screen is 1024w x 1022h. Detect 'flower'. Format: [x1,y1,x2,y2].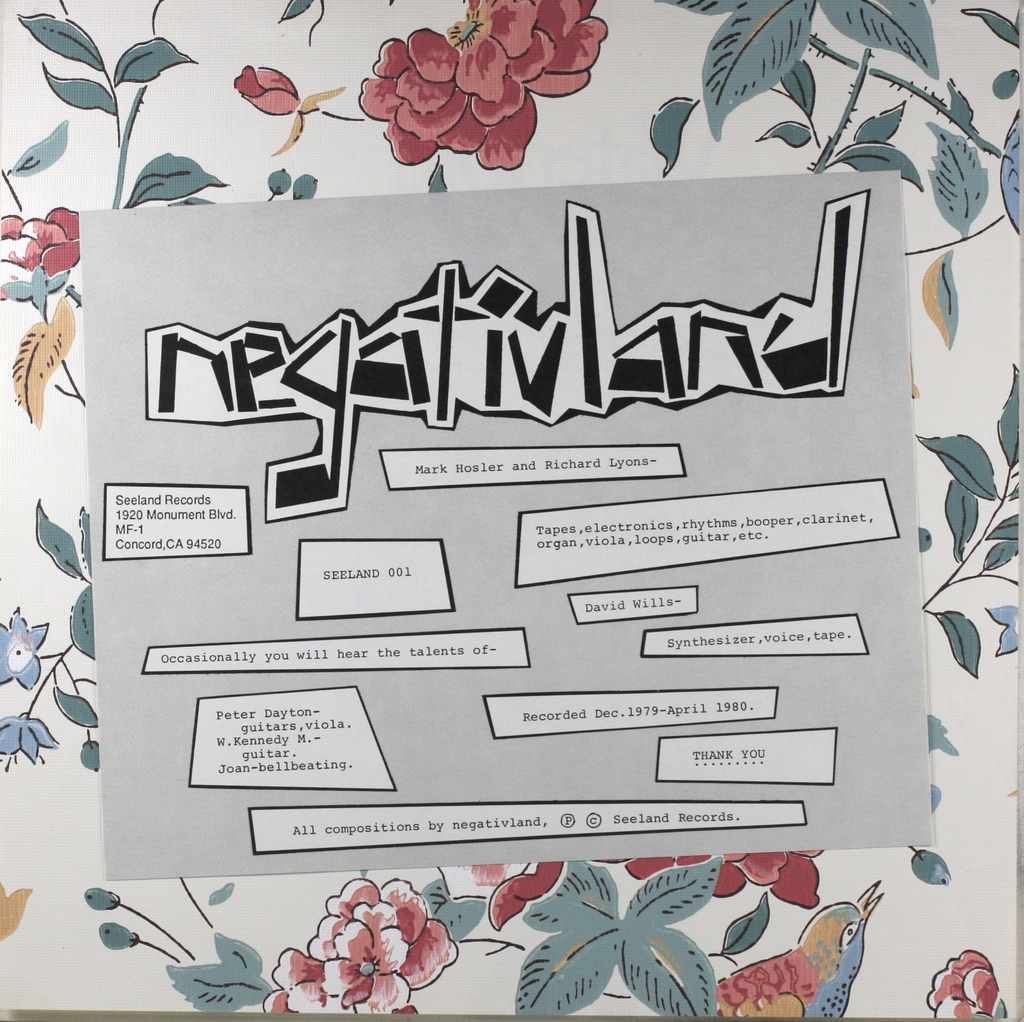
[0,704,56,768].
